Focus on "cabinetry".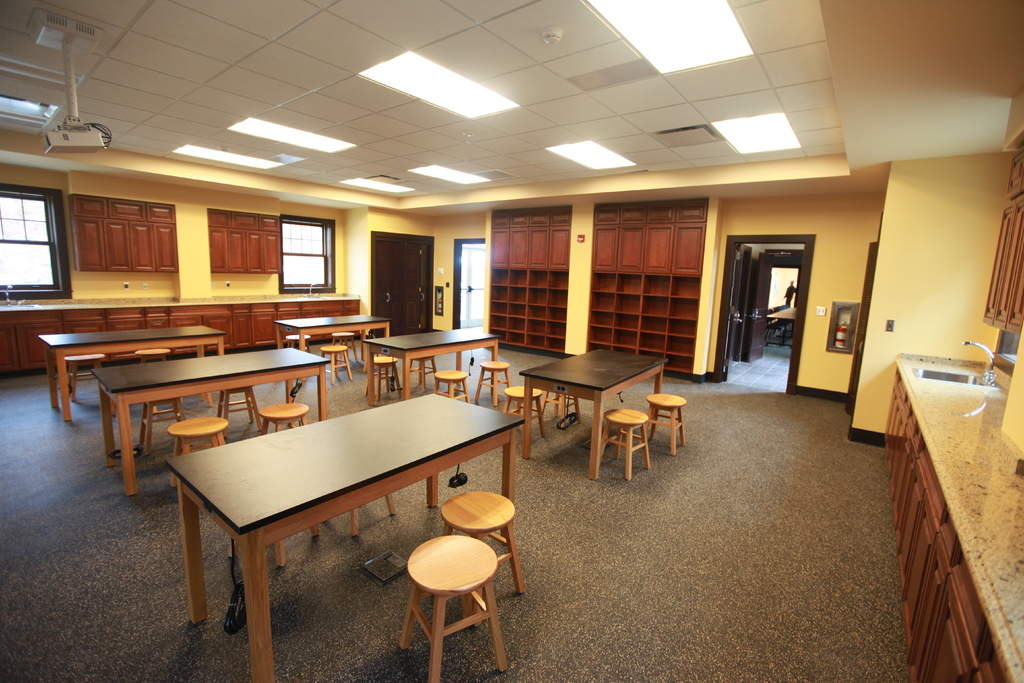
Focused at l=1007, t=147, r=1023, b=194.
